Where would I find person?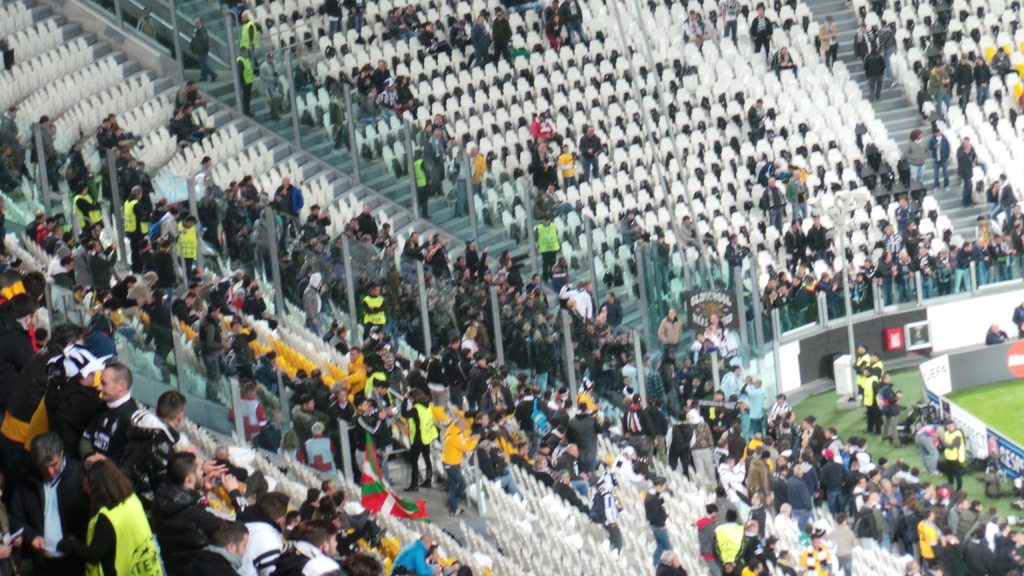
At locate(53, 454, 163, 575).
